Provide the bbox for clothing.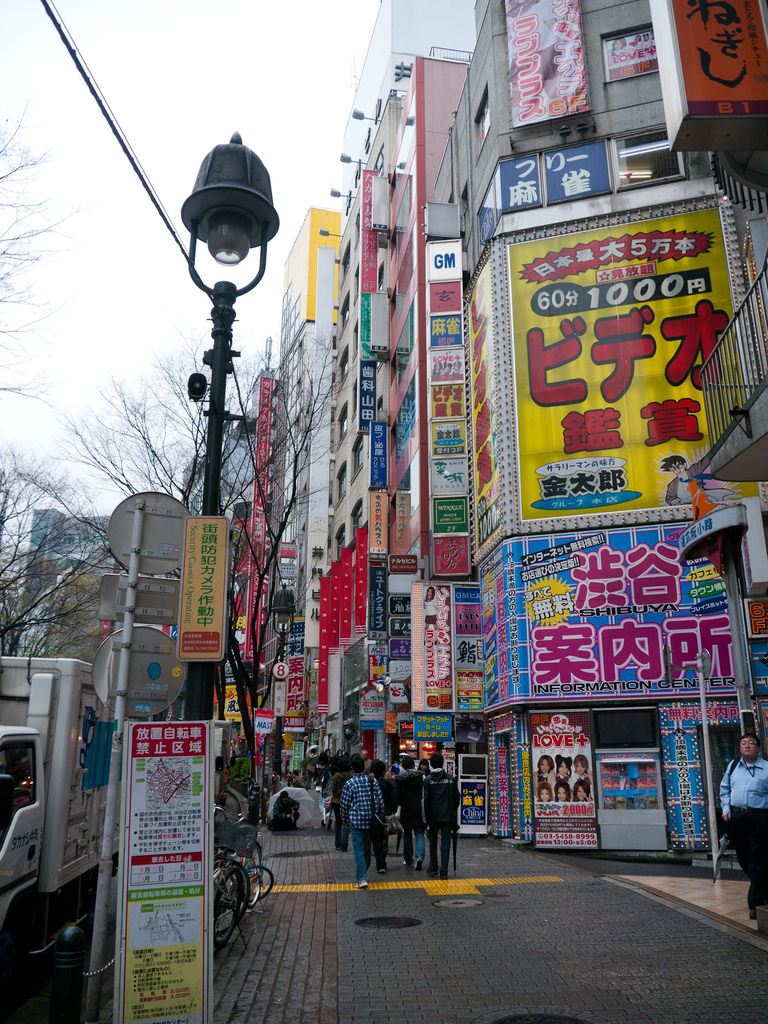
<bbox>716, 753, 767, 910</bbox>.
